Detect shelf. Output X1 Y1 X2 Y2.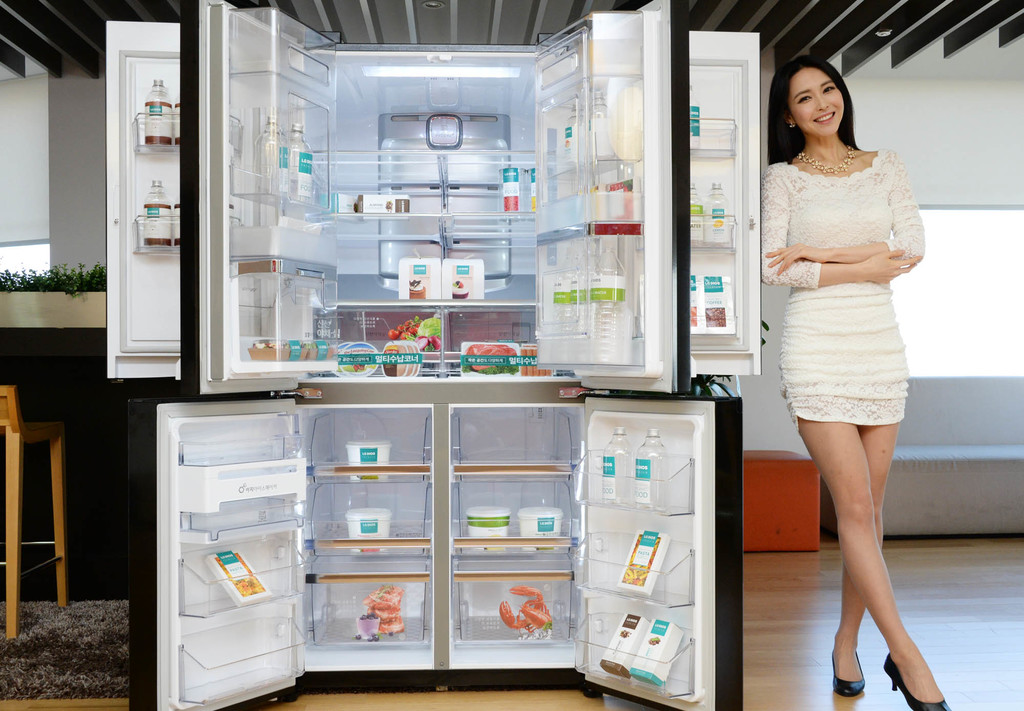
296 133 537 197.
